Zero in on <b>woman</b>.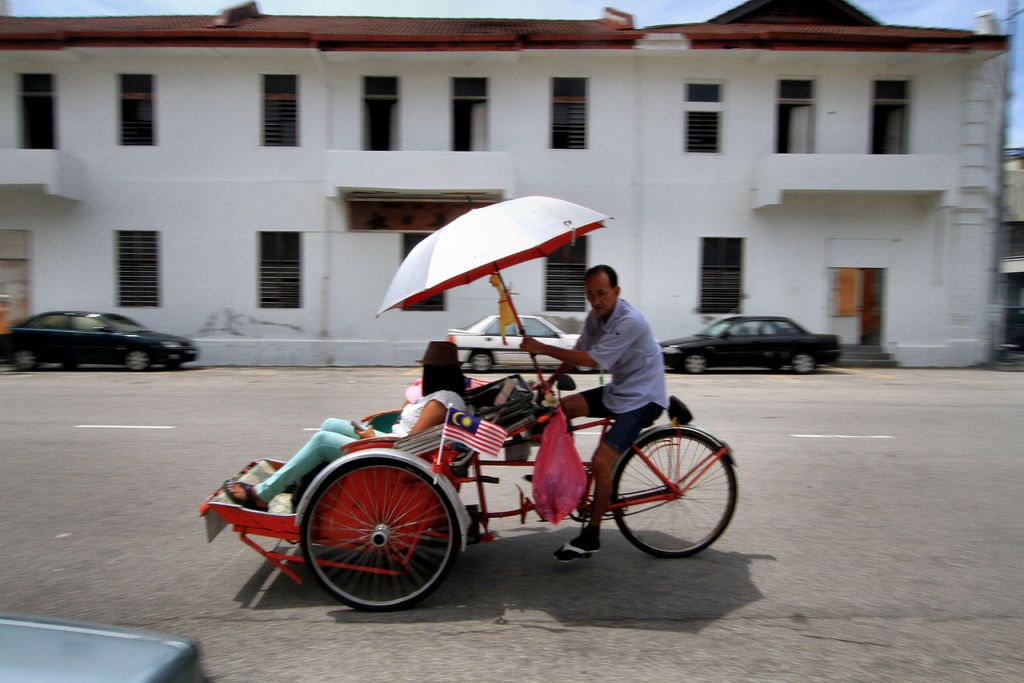
Zeroed in: rect(216, 334, 468, 516).
